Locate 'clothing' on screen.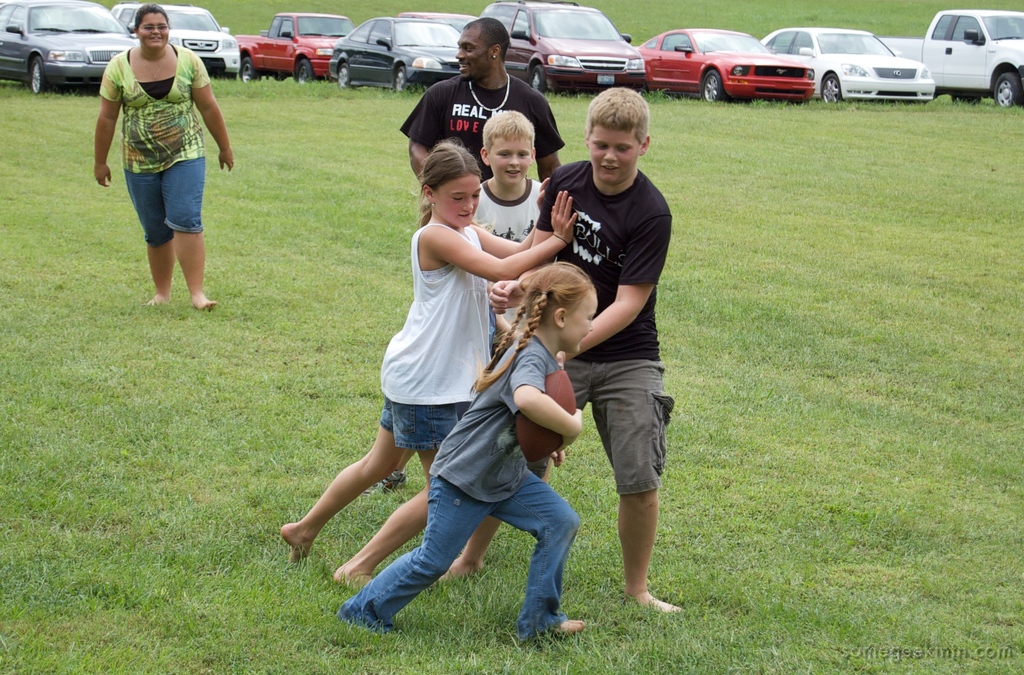
On screen at bbox=(471, 183, 543, 361).
